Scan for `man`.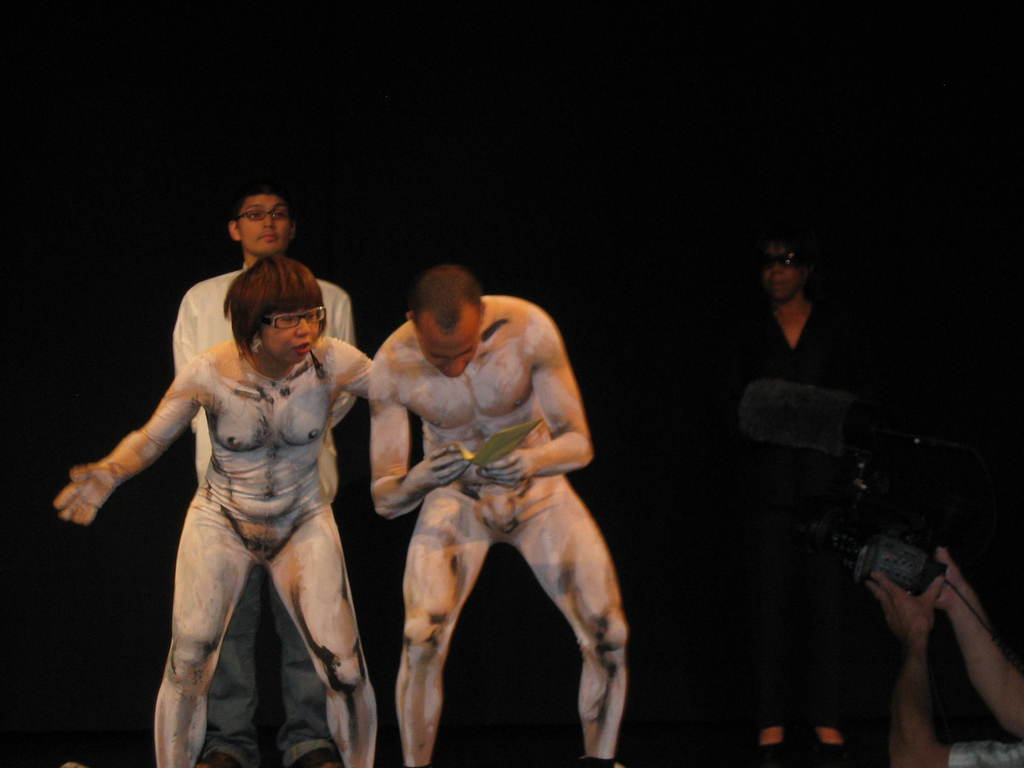
Scan result: [left=166, top=196, right=369, bottom=767].
